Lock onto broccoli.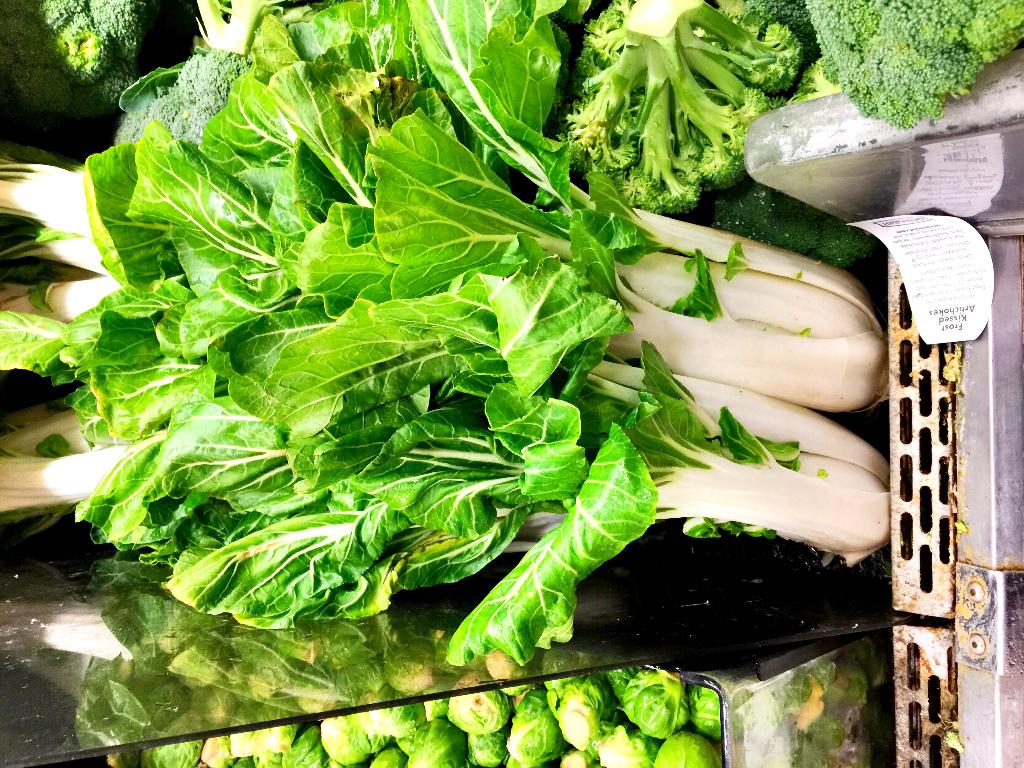
Locked: (x1=800, y1=0, x2=1023, y2=129).
